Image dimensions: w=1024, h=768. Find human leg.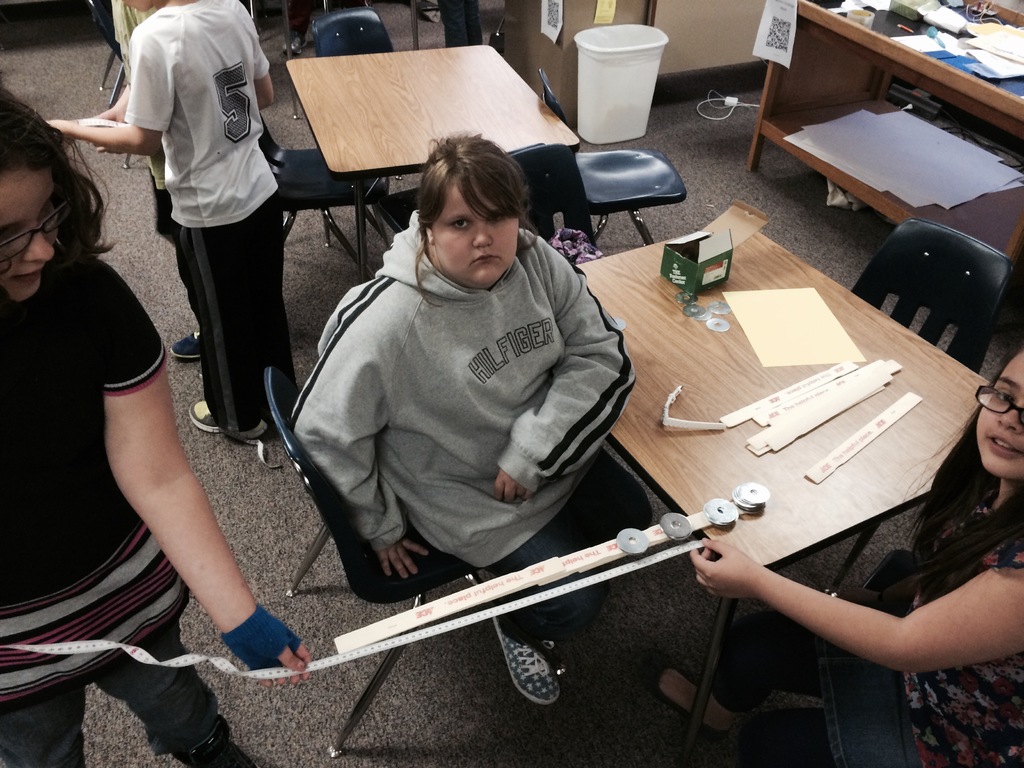
bbox=[655, 620, 804, 723].
